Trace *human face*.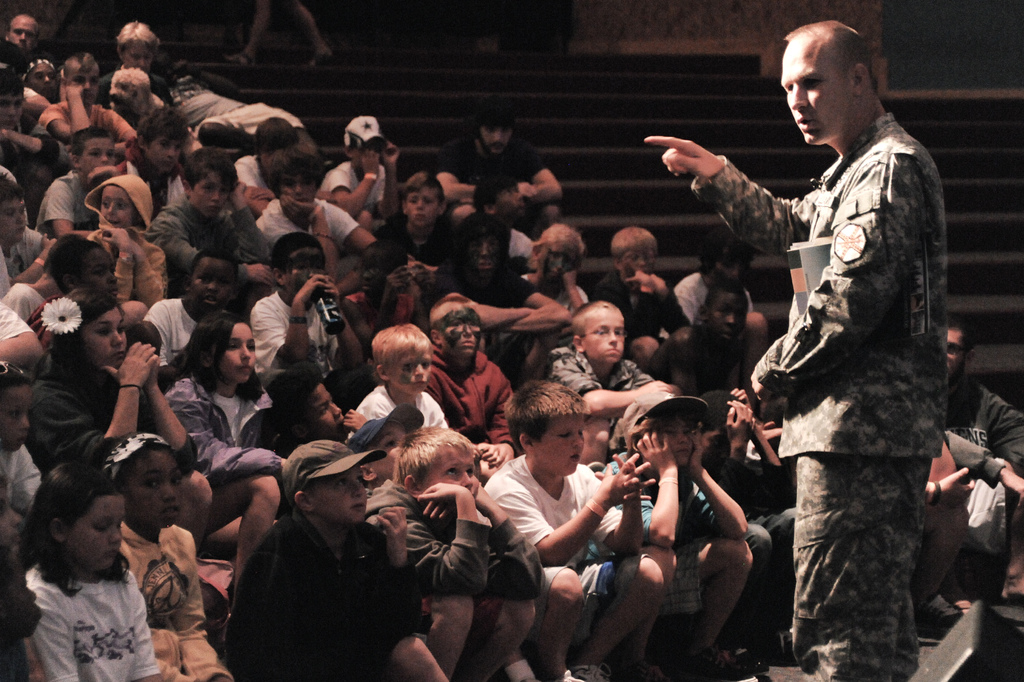
Traced to <bbox>619, 248, 655, 271</bbox>.
